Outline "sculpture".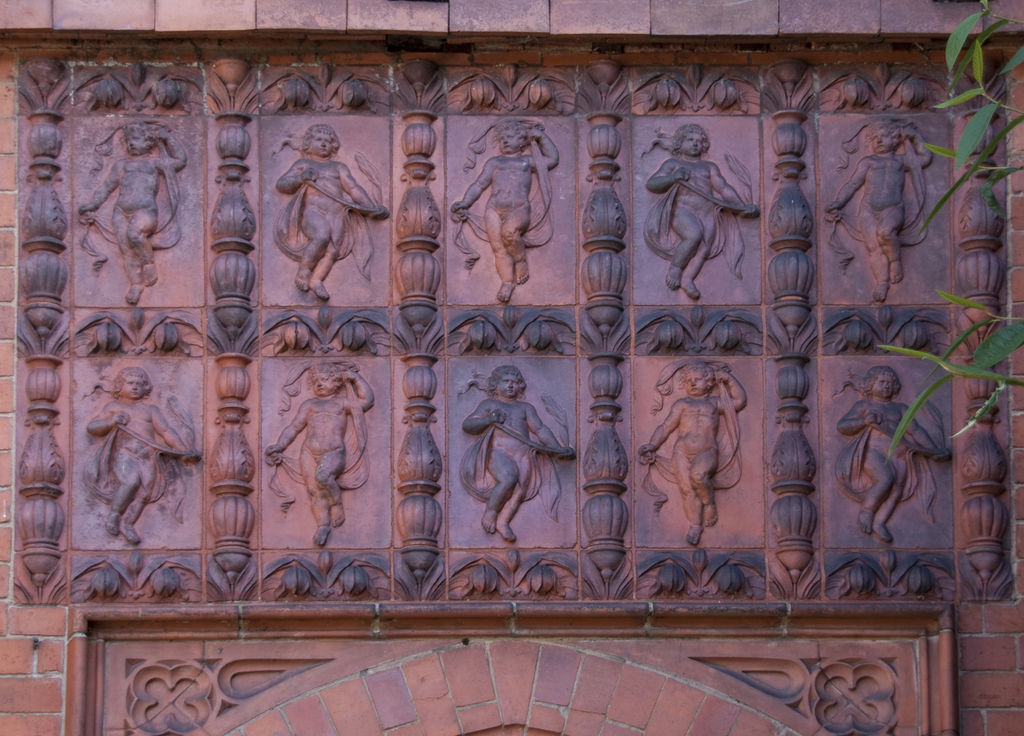
Outline: box=[56, 44, 909, 675].
